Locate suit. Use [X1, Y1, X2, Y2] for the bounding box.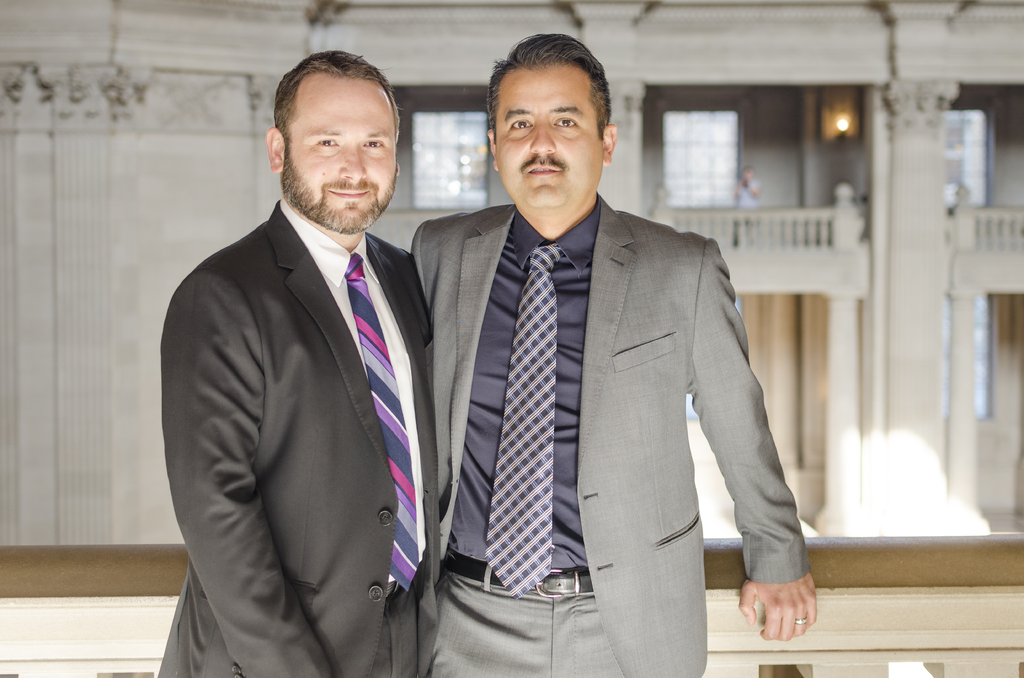
[409, 191, 812, 677].
